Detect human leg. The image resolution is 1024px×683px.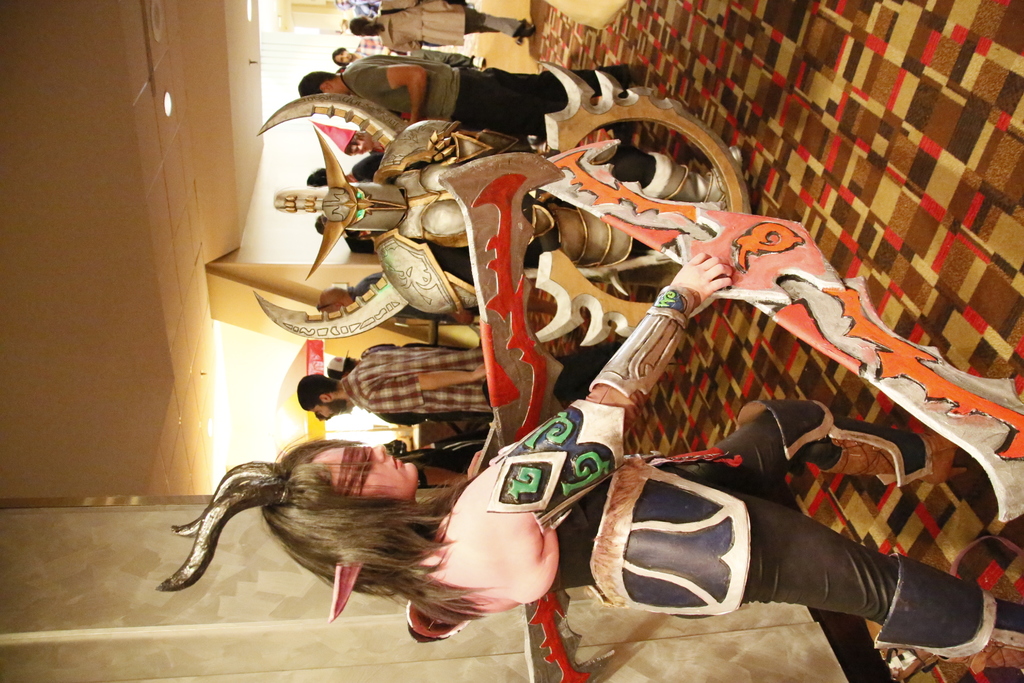
crop(602, 495, 1023, 656).
